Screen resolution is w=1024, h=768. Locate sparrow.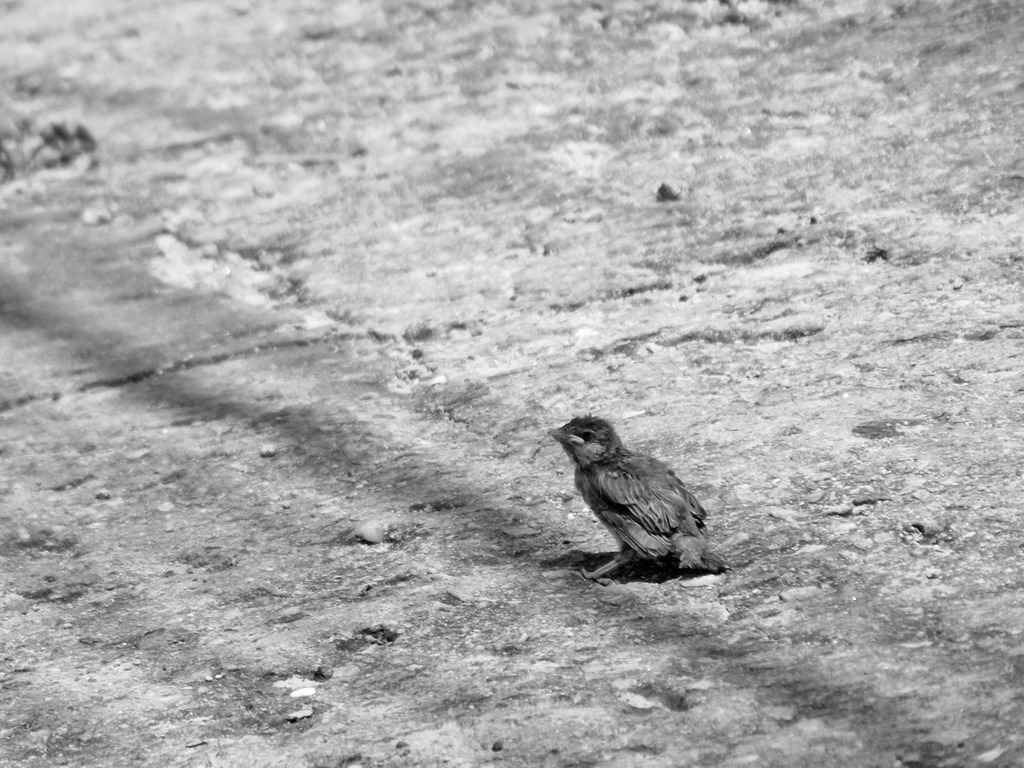
(left=547, top=413, right=727, bottom=575).
